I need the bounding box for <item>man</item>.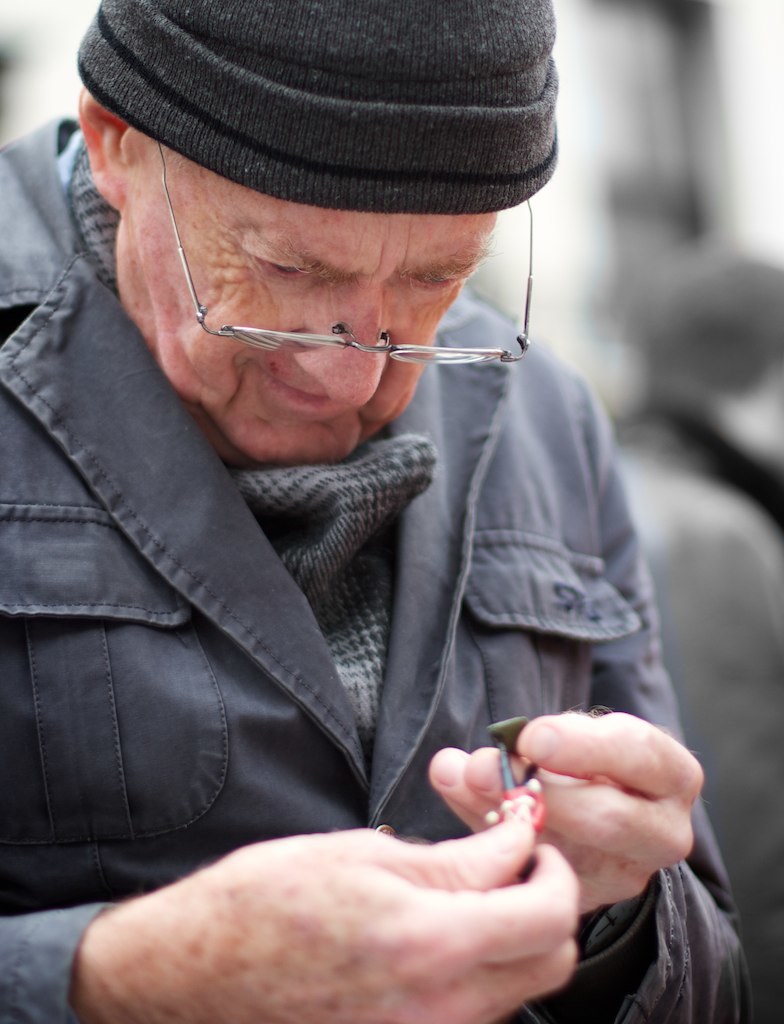
Here it is: select_region(13, 0, 721, 1023).
